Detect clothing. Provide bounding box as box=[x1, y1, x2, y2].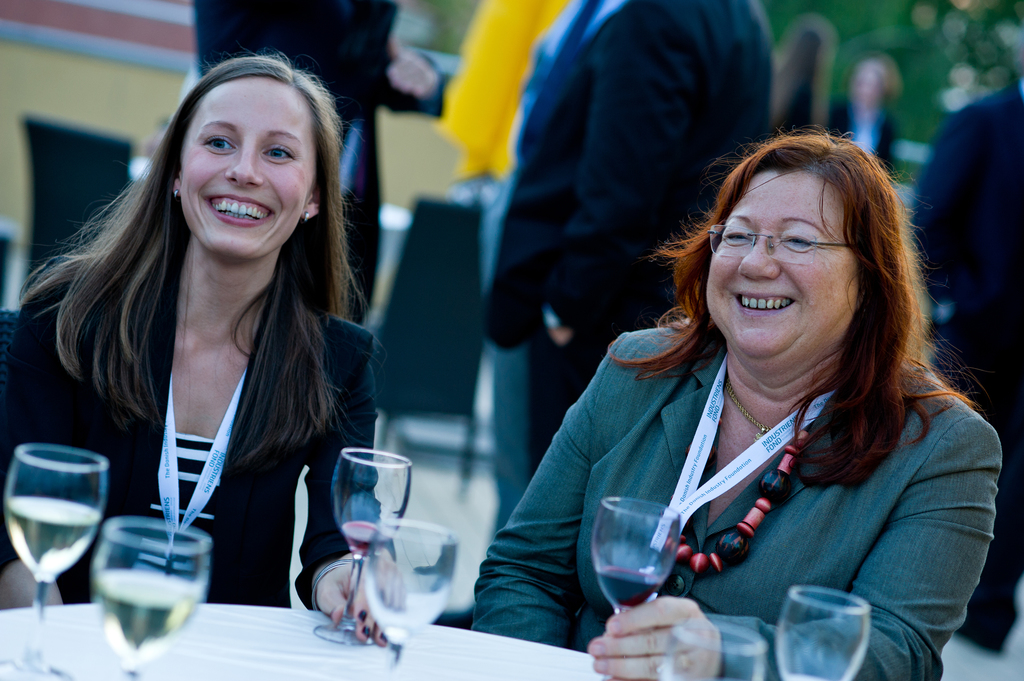
box=[0, 253, 394, 607].
